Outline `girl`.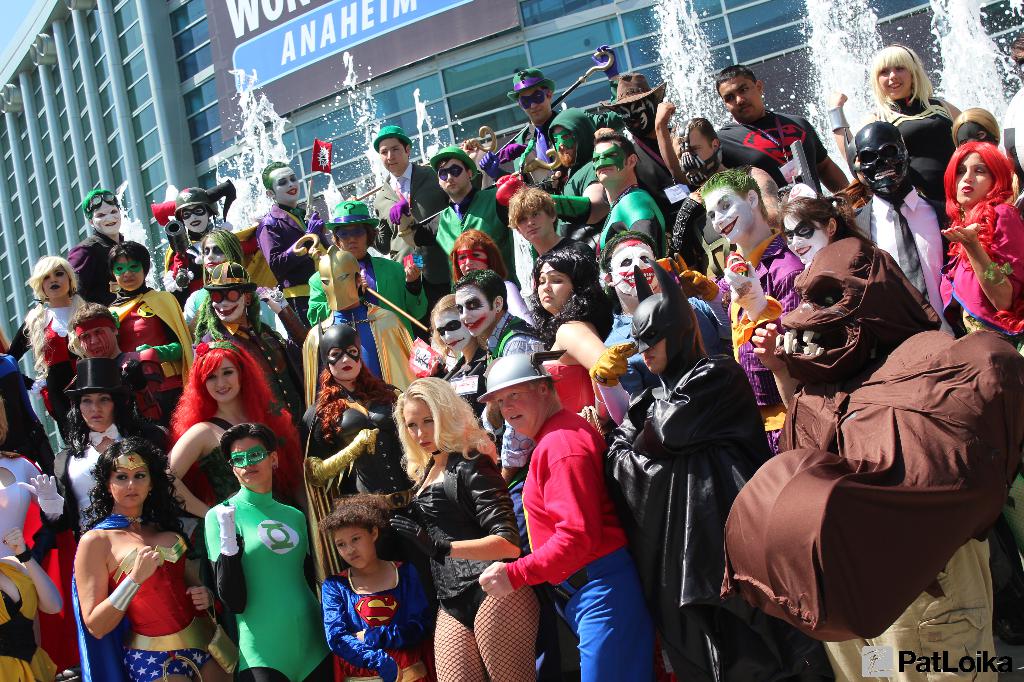
Outline: left=109, top=245, right=195, bottom=423.
